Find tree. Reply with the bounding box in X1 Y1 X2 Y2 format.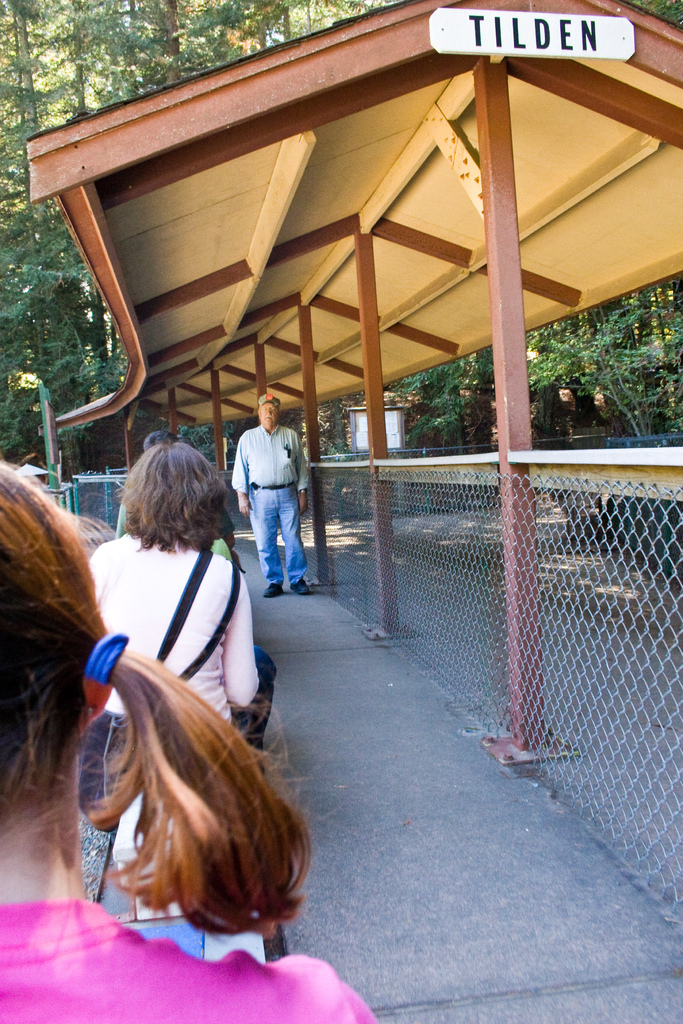
0 0 398 467.
